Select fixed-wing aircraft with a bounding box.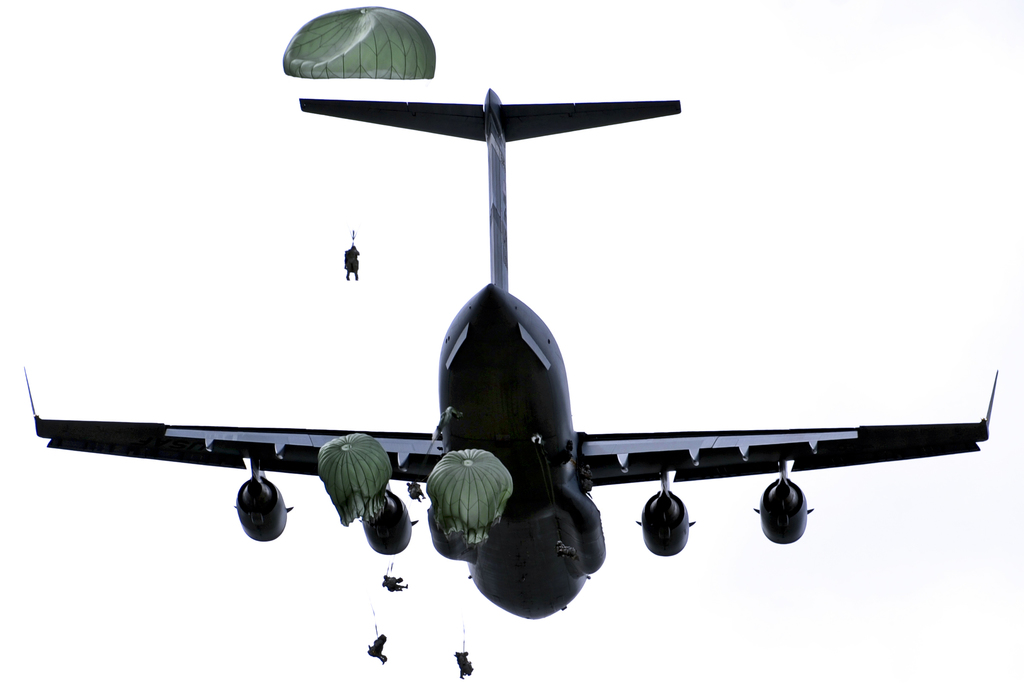
<bbox>19, 86, 1001, 625</bbox>.
